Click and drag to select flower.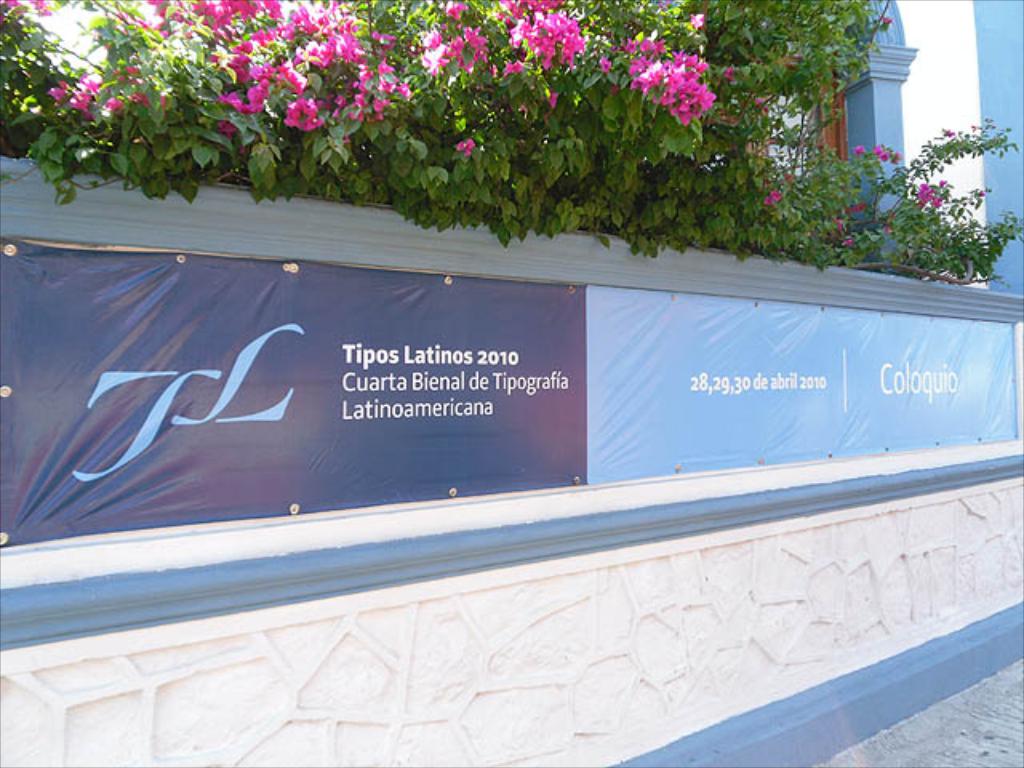
Selection: 762, 192, 784, 205.
